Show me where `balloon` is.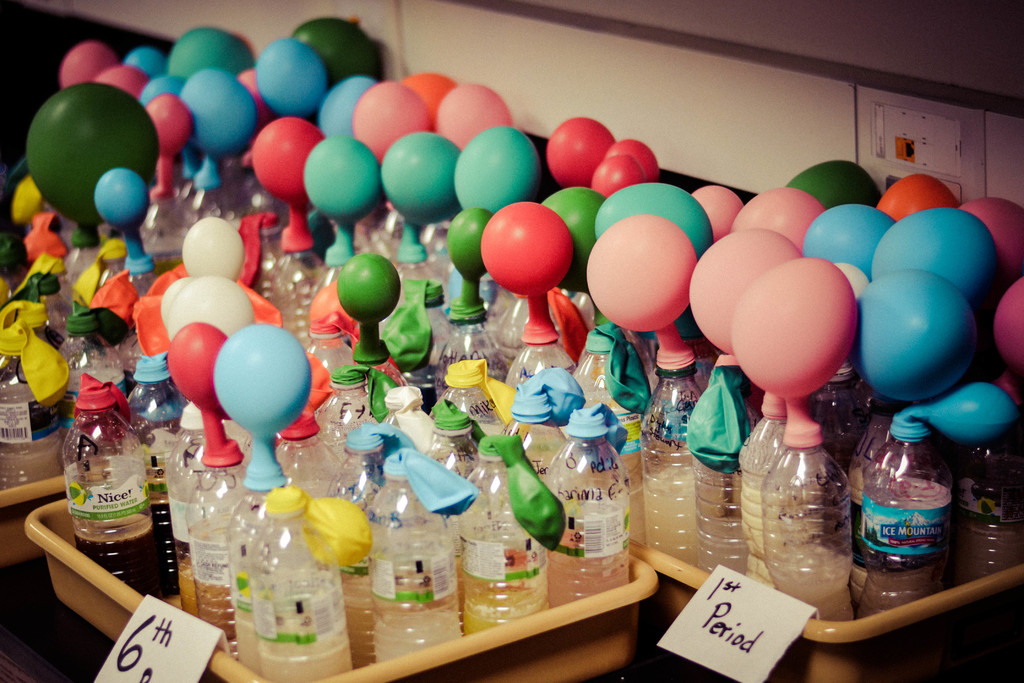
`balloon` is at select_region(451, 124, 543, 215).
